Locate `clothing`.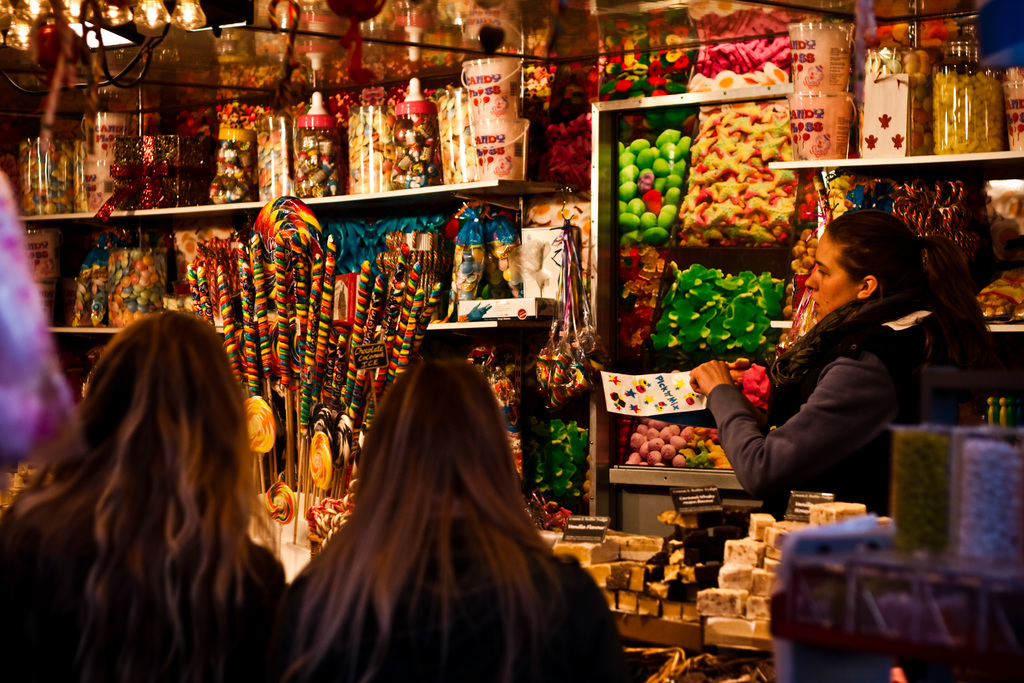
Bounding box: rect(704, 289, 929, 518).
